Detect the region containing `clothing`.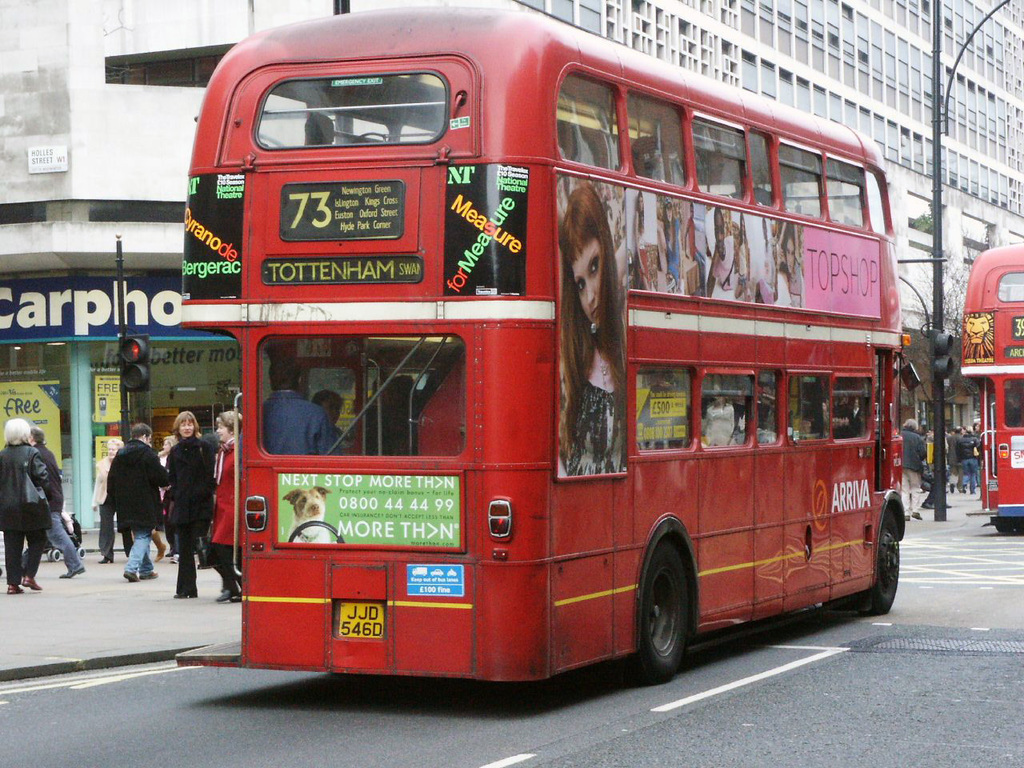
(262,389,330,454).
